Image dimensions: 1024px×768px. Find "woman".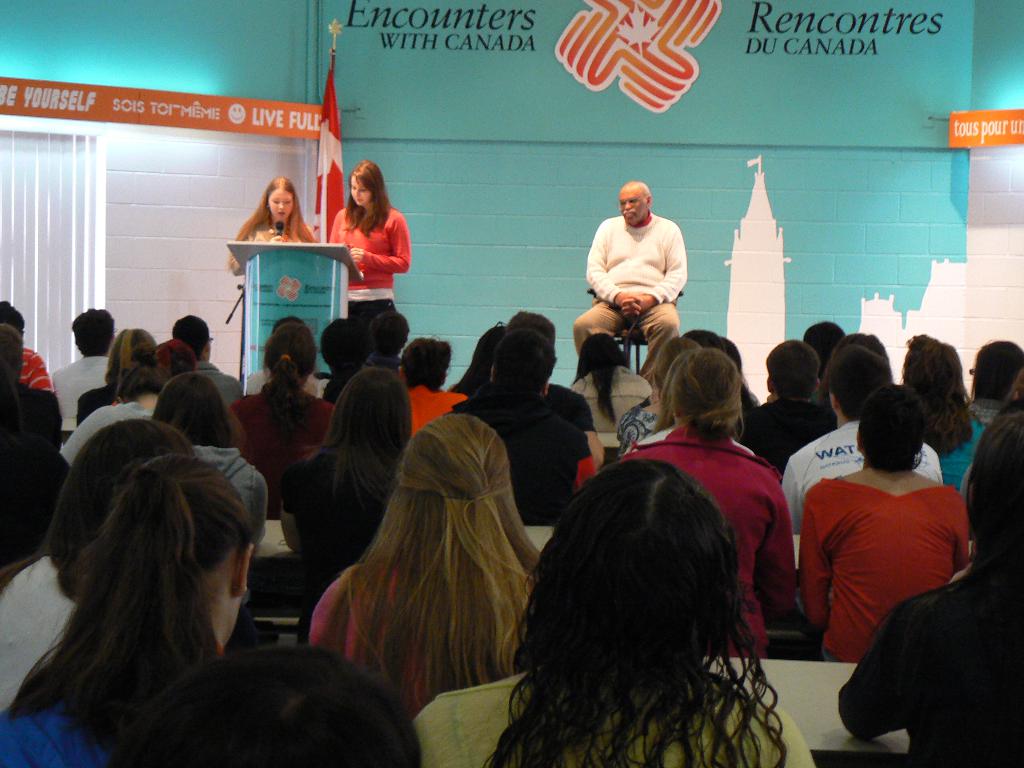
bbox=[74, 325, 161, 424].
